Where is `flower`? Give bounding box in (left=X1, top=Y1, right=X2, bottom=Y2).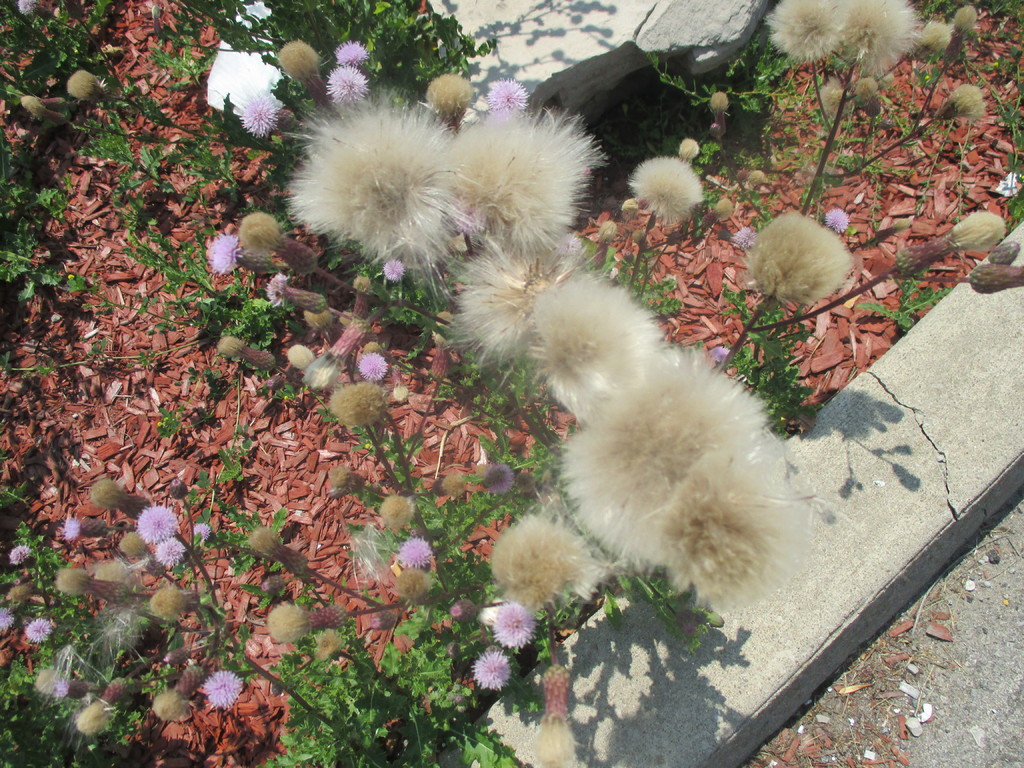
(left=76, top=703, right=110, bottom=741).
